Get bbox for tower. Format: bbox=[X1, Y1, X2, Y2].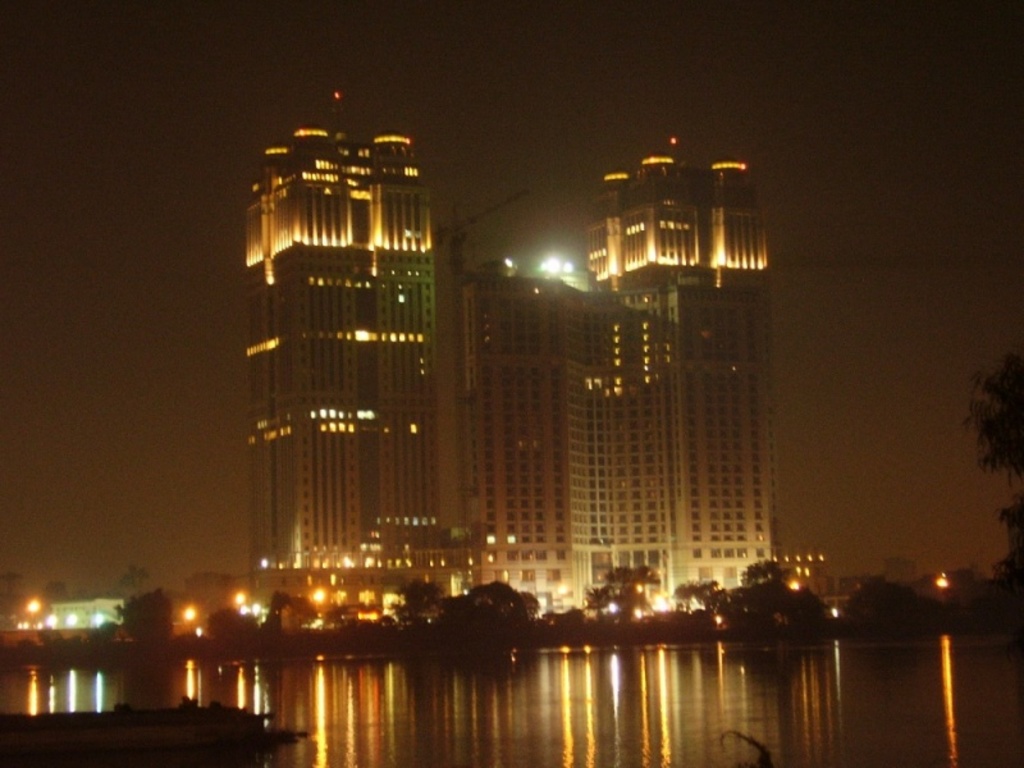
bbox=[584, 151, 781, 595].
